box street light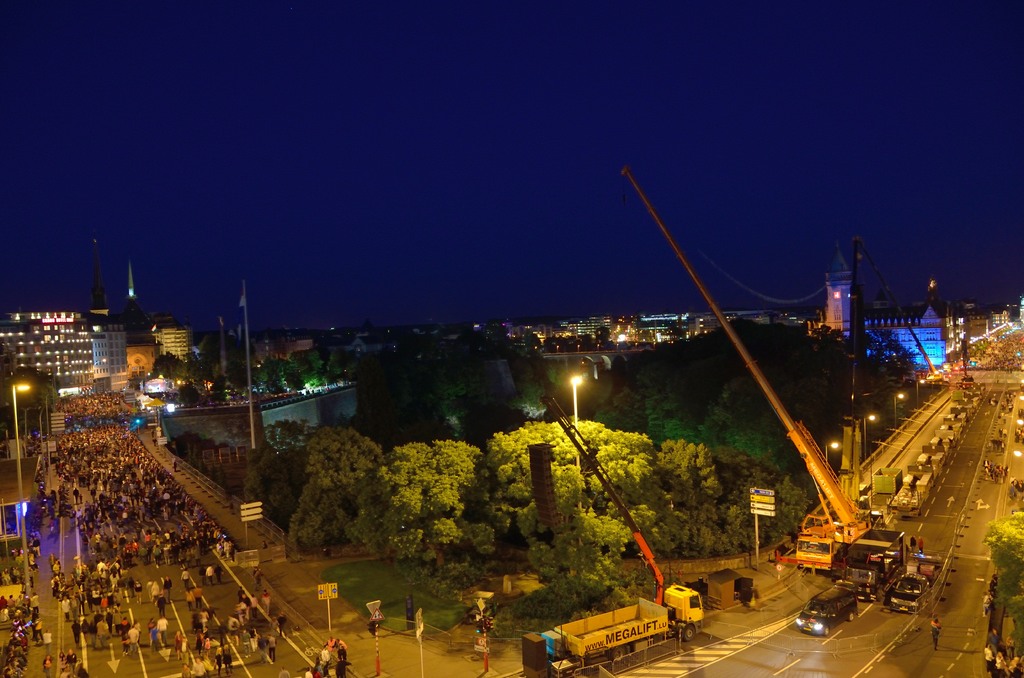
region(862, 415, 878, 465)
